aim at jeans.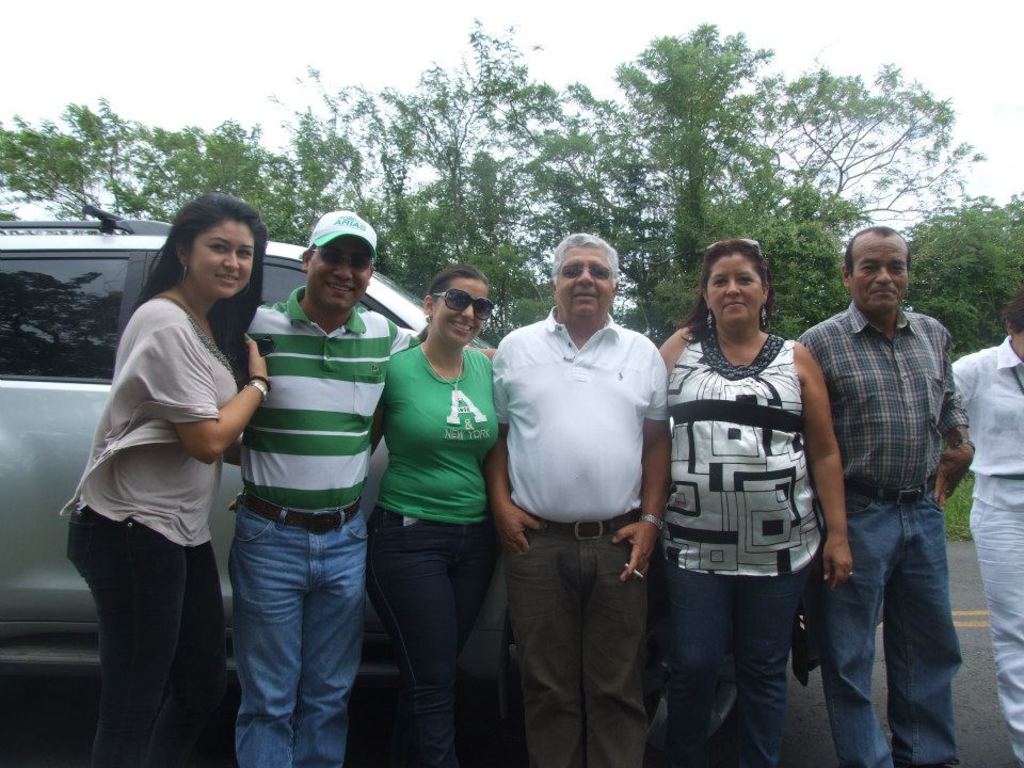
Aimed at bbox=[818, 486, 962, 767].
